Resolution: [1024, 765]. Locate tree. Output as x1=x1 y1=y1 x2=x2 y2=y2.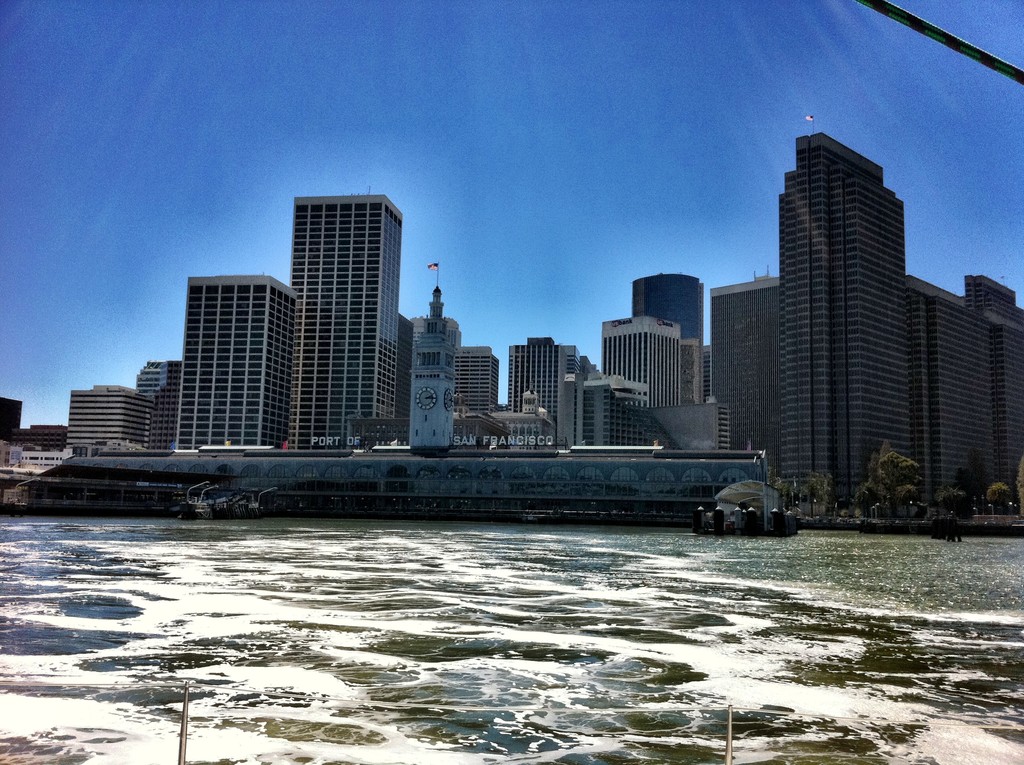
x1=849 y1=479 x2=873 y2=506.
